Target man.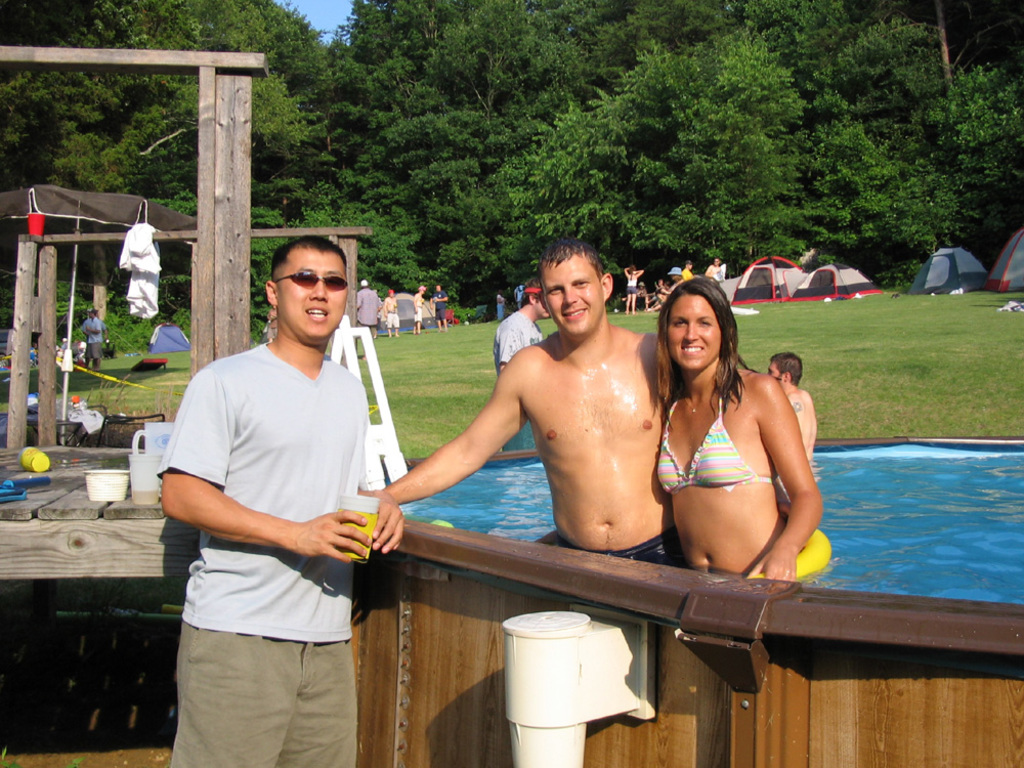
Target region: <bbox>356, 279, 381, 336</bbox>.
